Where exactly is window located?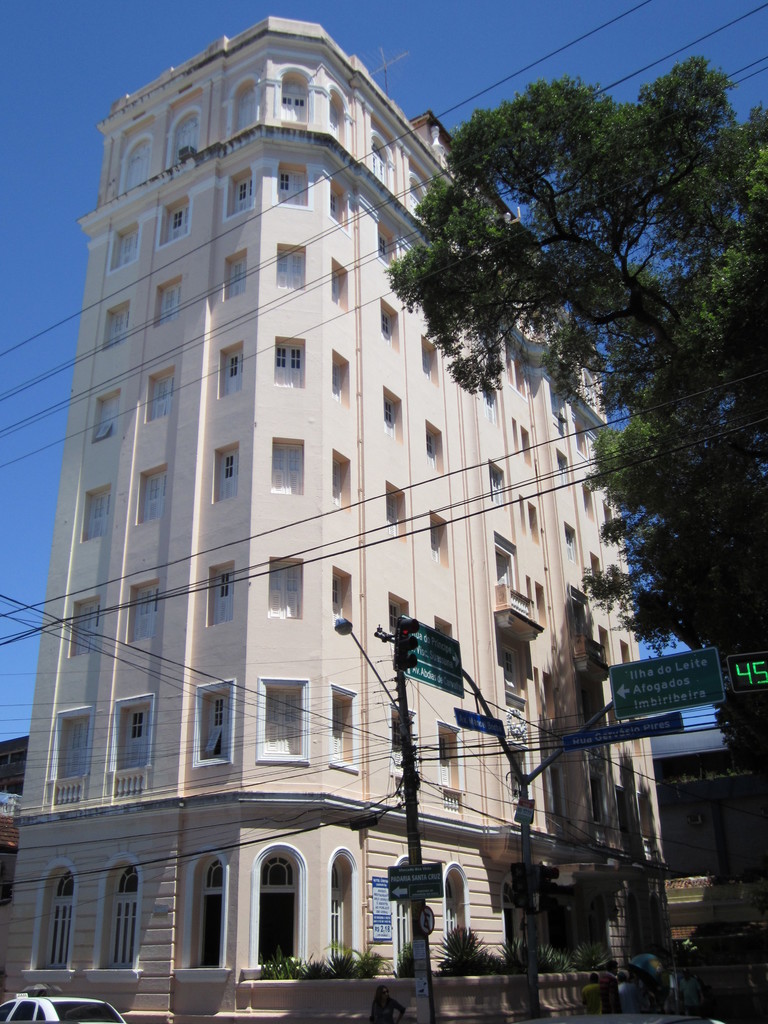
Its bounding box is region(149, 378, 177, 413).
